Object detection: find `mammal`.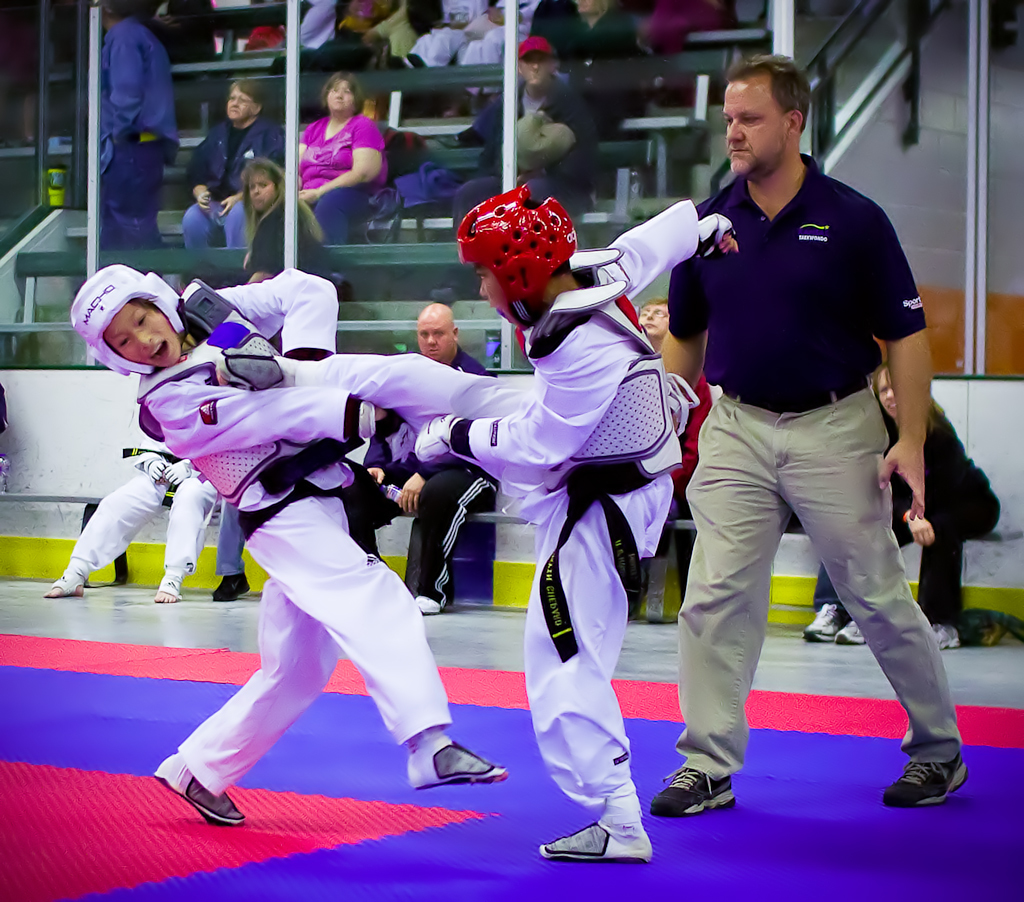
<box>292,71,382,245</box>.
